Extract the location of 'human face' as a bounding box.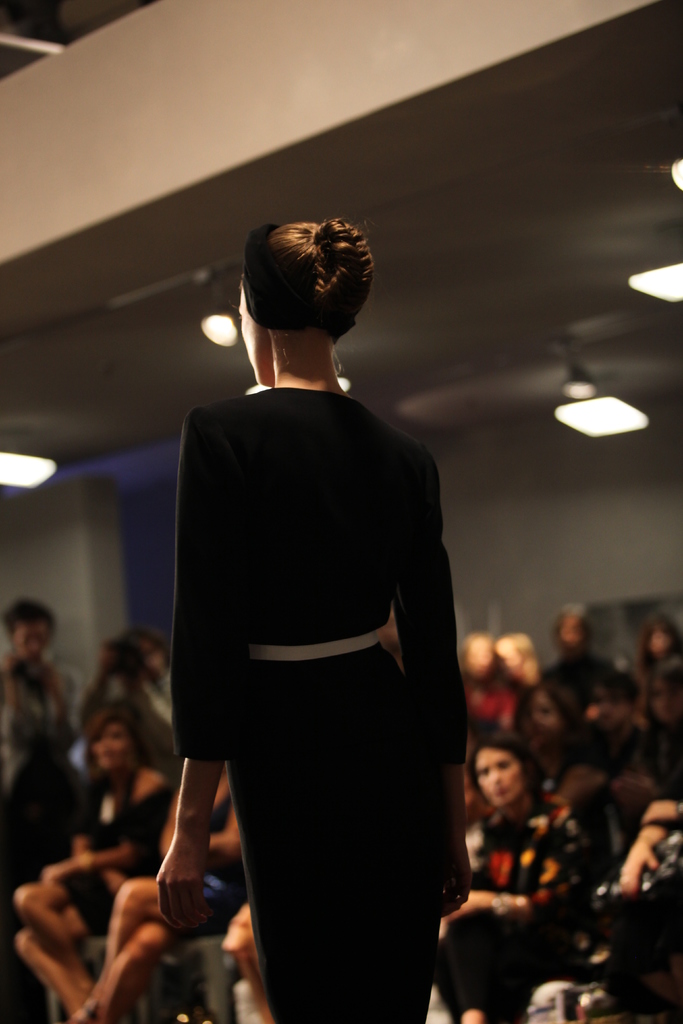
Rect(102, 726, 128, 772).
